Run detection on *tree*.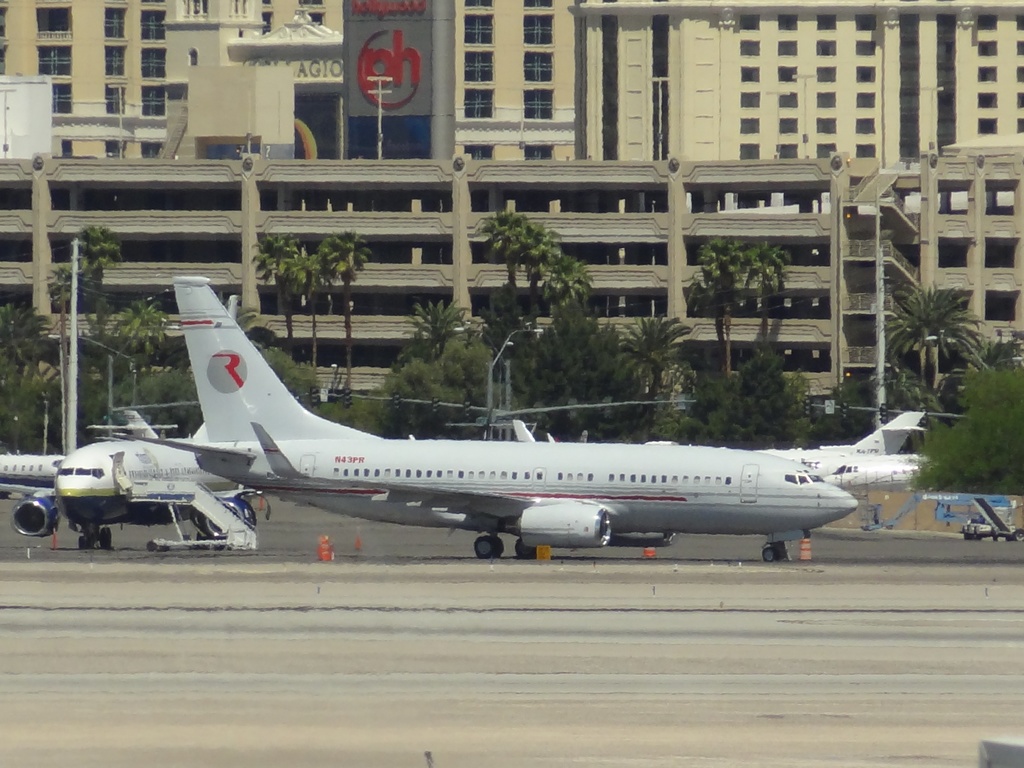
Result: (75,224,115,362).
